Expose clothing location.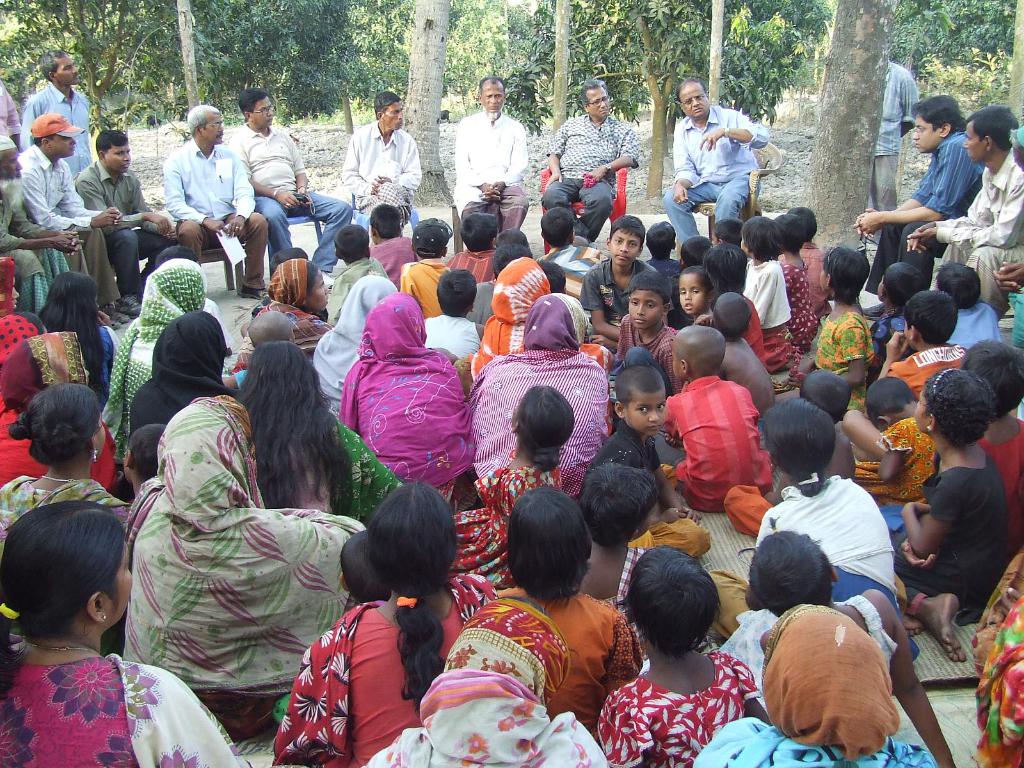
Exposed at x1=339, y1=118, x2=423, y2=232.
